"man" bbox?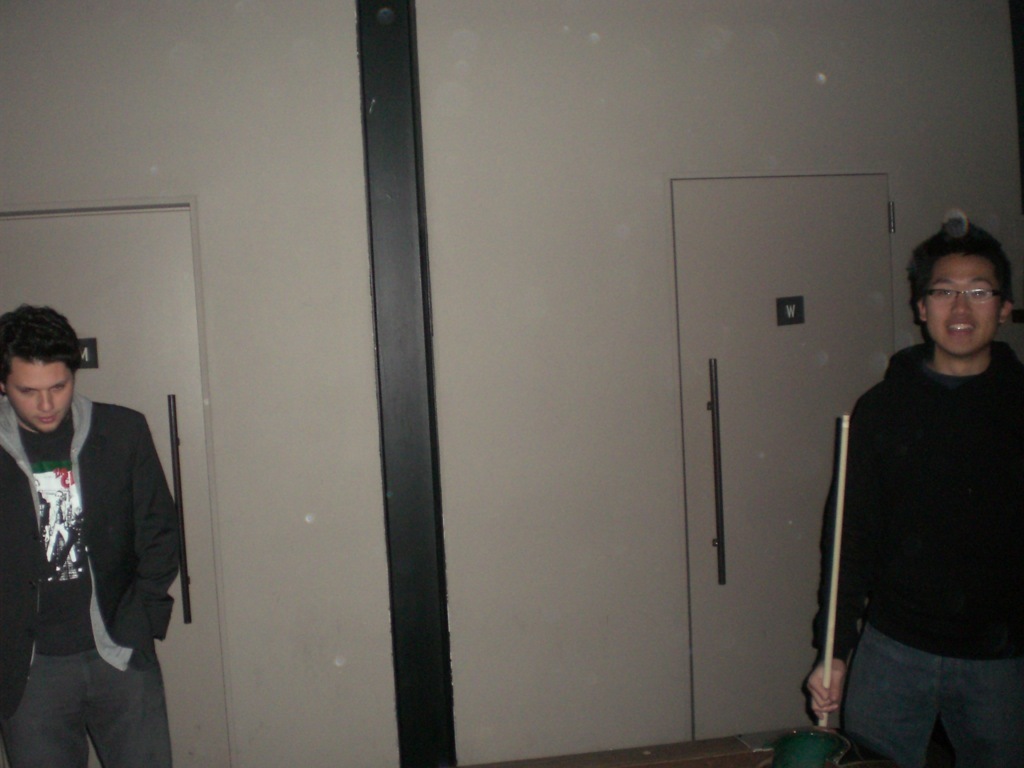
bbox(802, 223, 1023, 767)
